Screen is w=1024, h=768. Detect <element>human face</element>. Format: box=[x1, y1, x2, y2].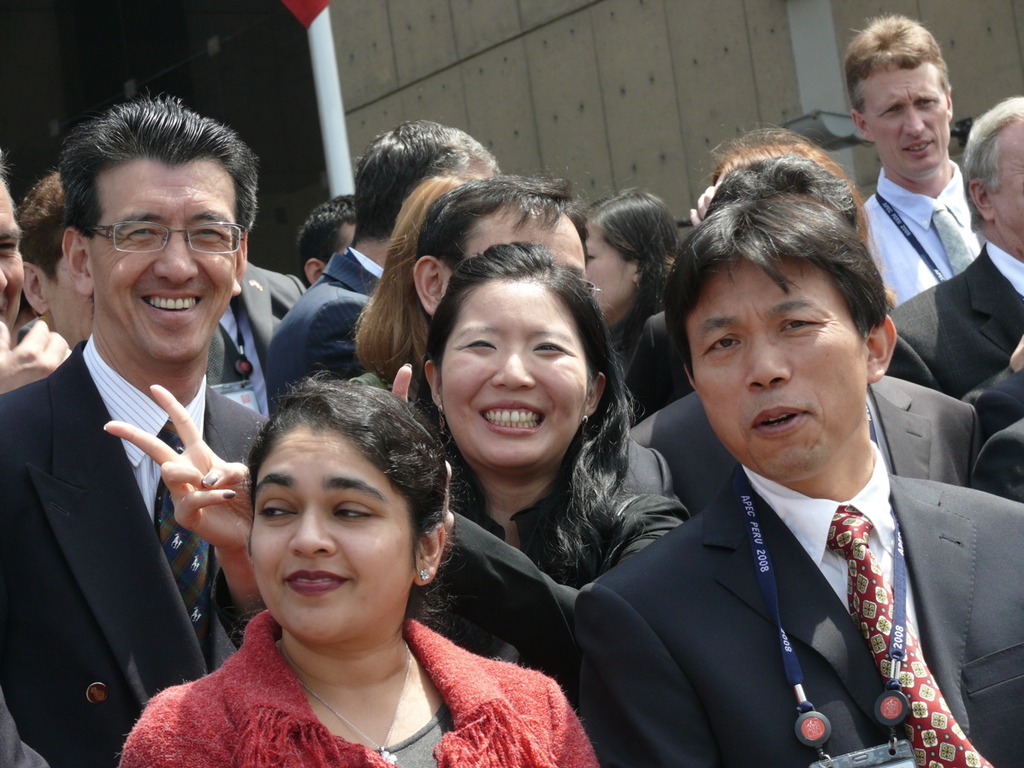
box=[696, 251, 873, 485].
